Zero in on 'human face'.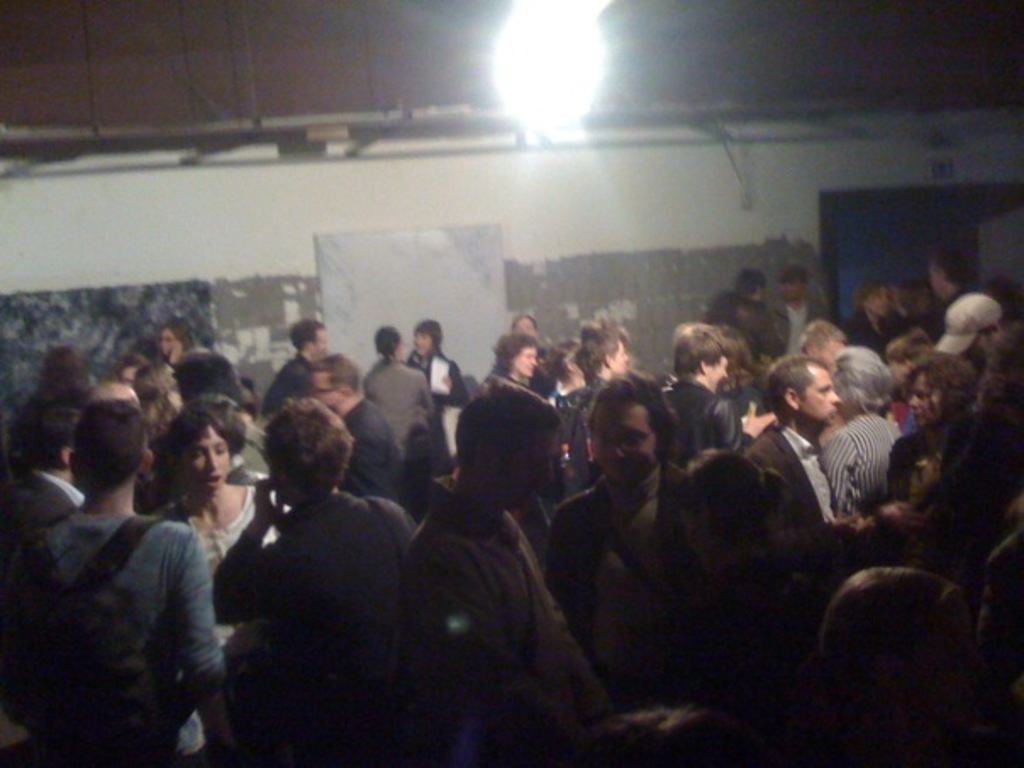
Zeroed in: select_region(866, 285, 890, 317).
